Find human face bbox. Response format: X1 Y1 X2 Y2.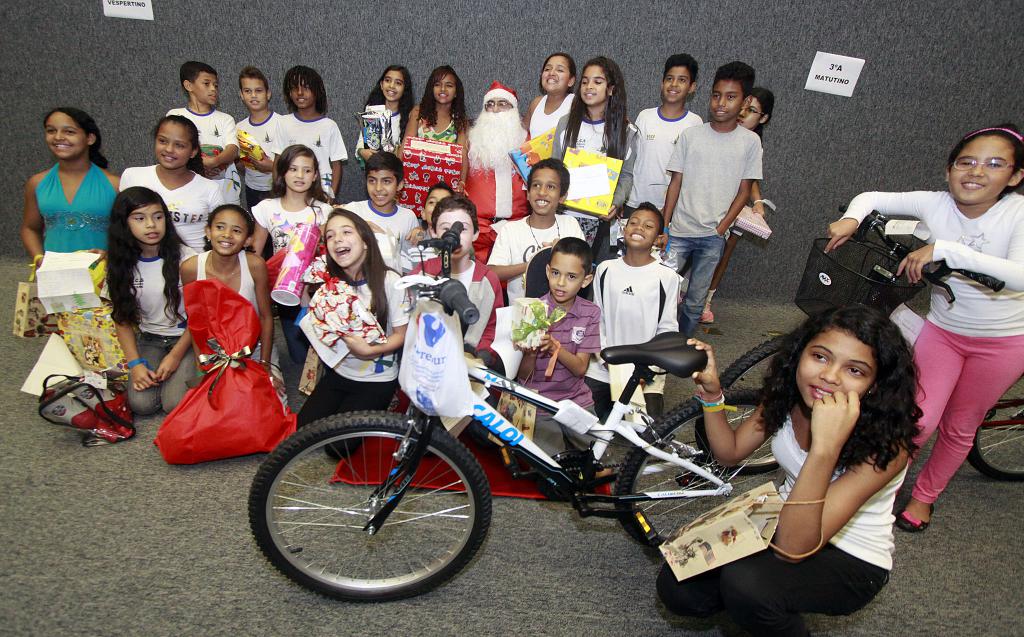
709 77 749 119.
